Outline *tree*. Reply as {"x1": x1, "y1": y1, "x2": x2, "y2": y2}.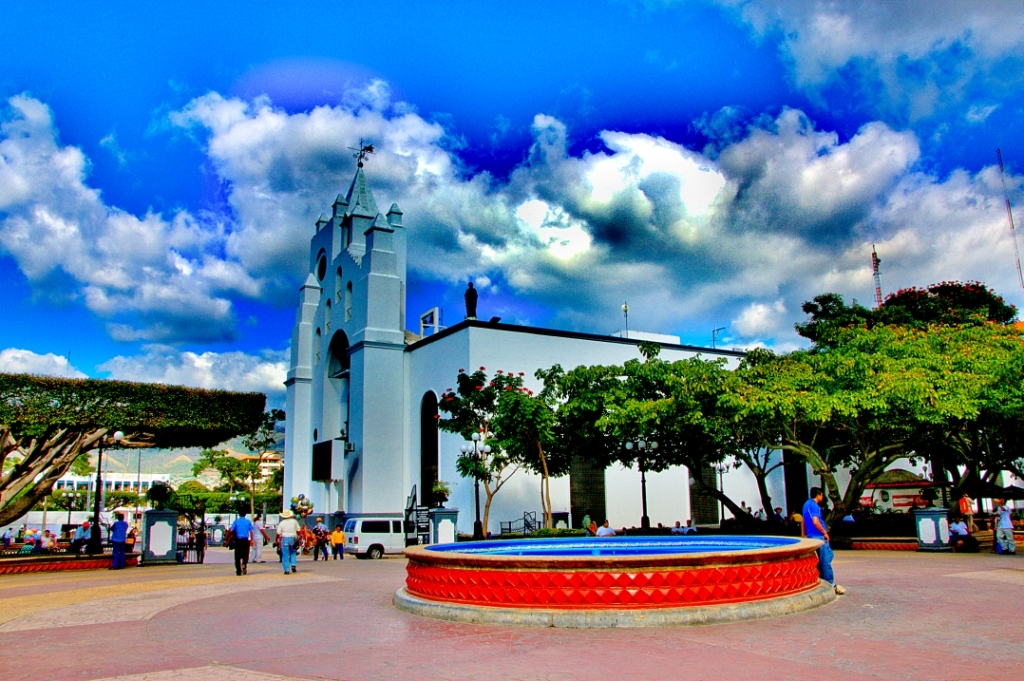
{"x1": 7, "y1": 327, "x2": 228, "y2": 545}.
